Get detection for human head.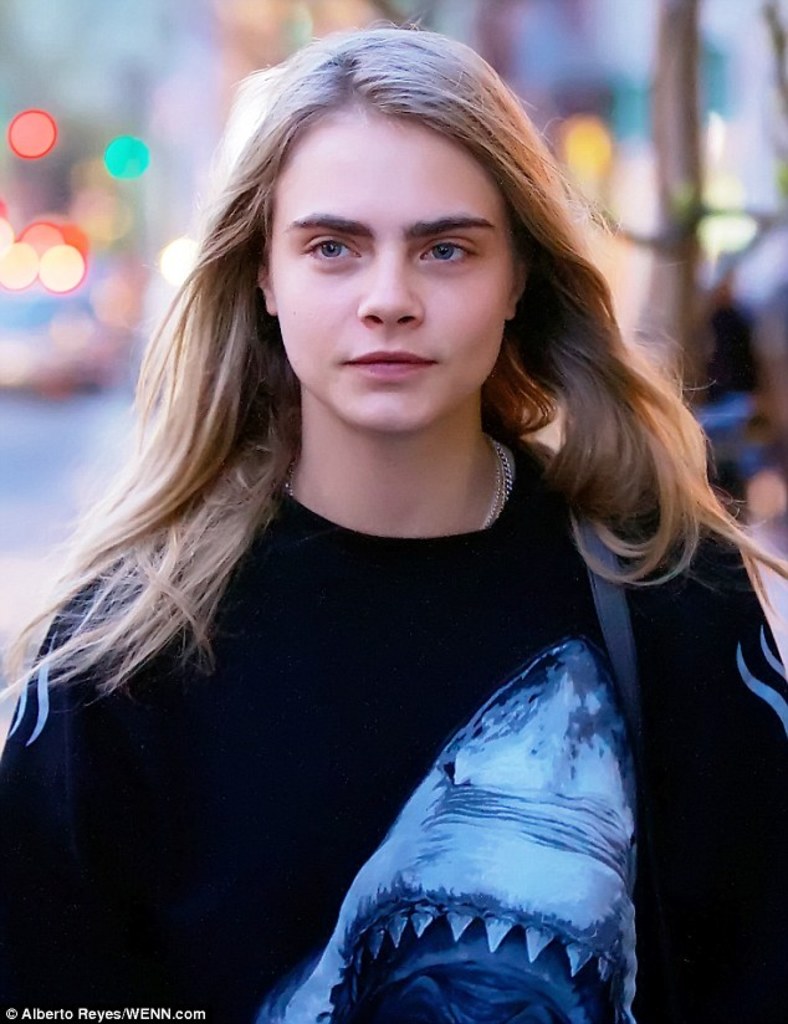
Detection: bbox=[222, 26, 564, 414].
